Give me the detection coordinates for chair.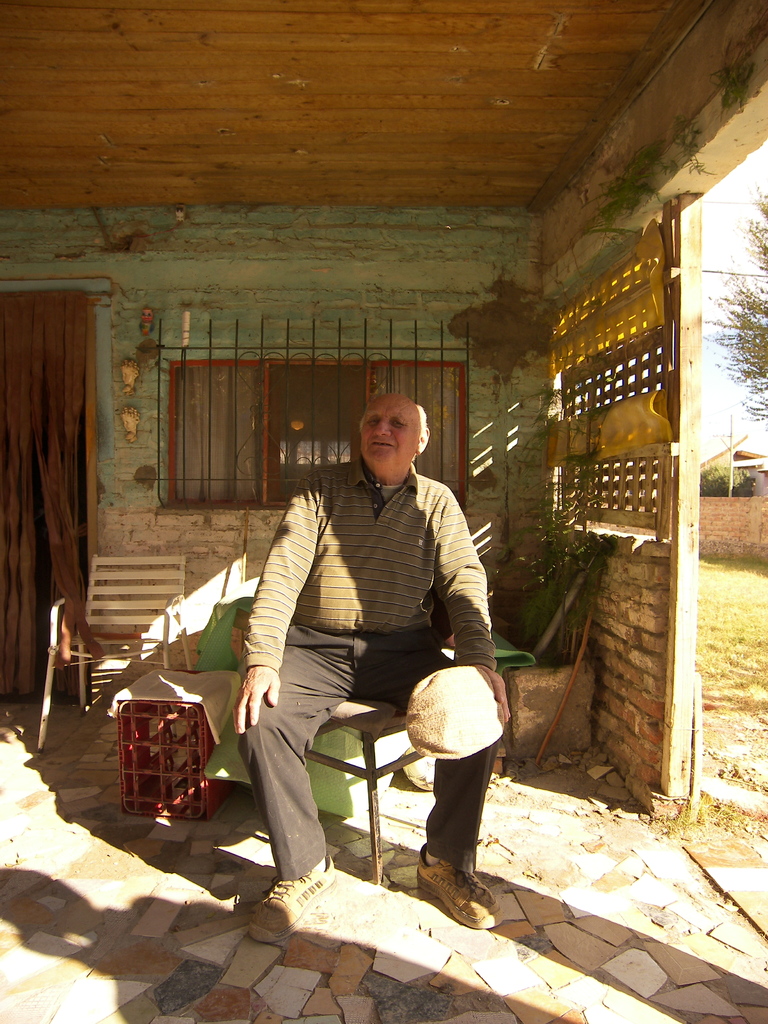
box(30, 550, 195, 749).
